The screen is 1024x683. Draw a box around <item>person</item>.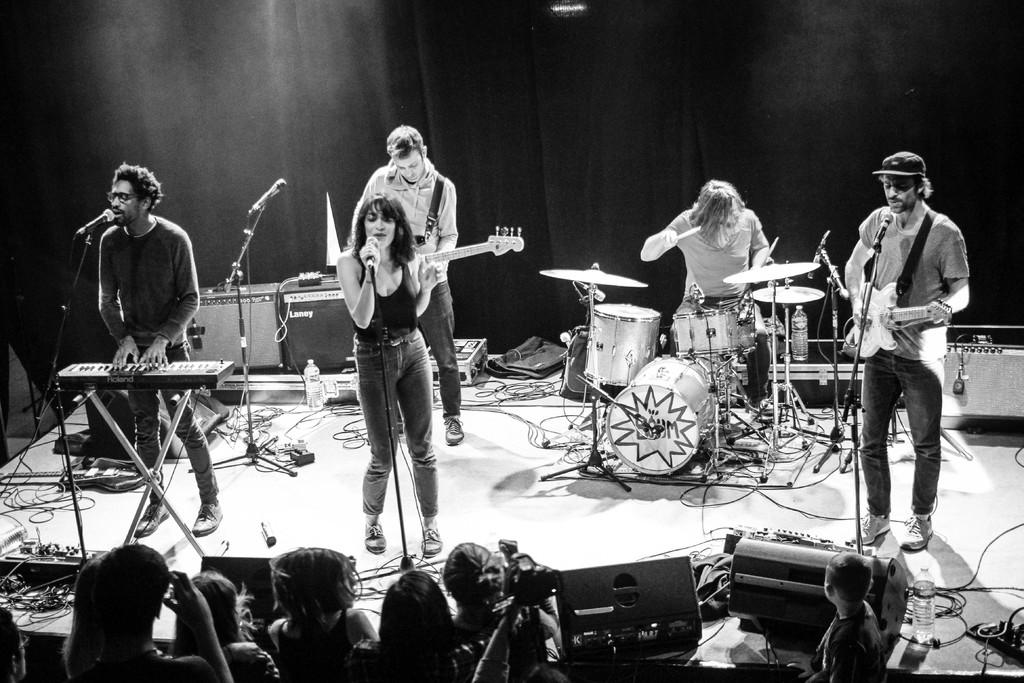
[95, 159, 225, 534].
